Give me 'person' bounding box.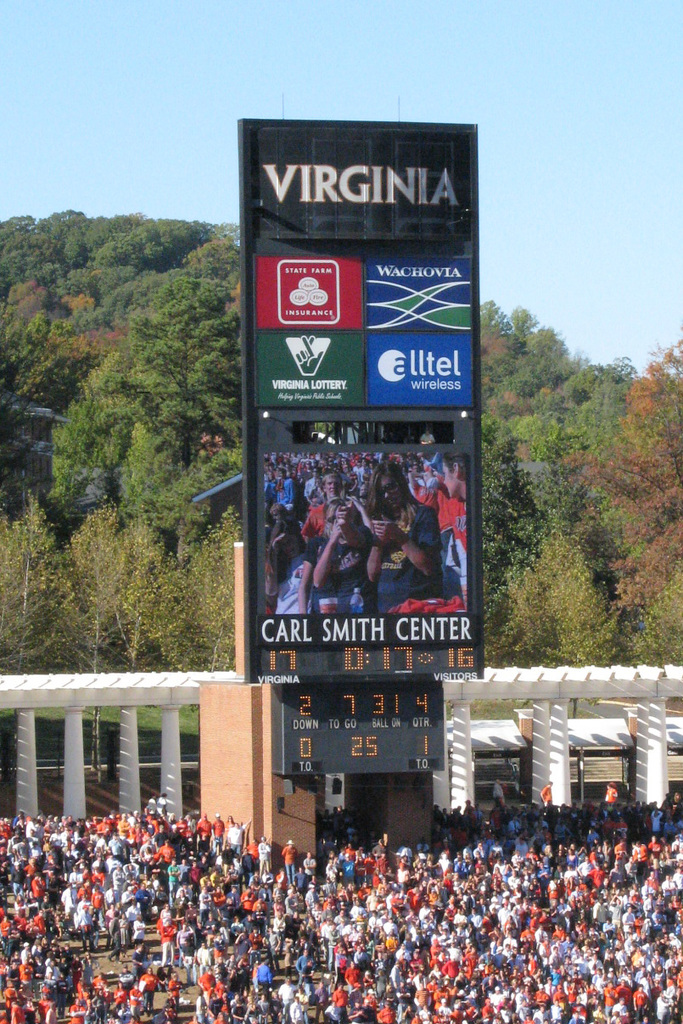
x1=417 y1=428 x2=431 y2=444.
